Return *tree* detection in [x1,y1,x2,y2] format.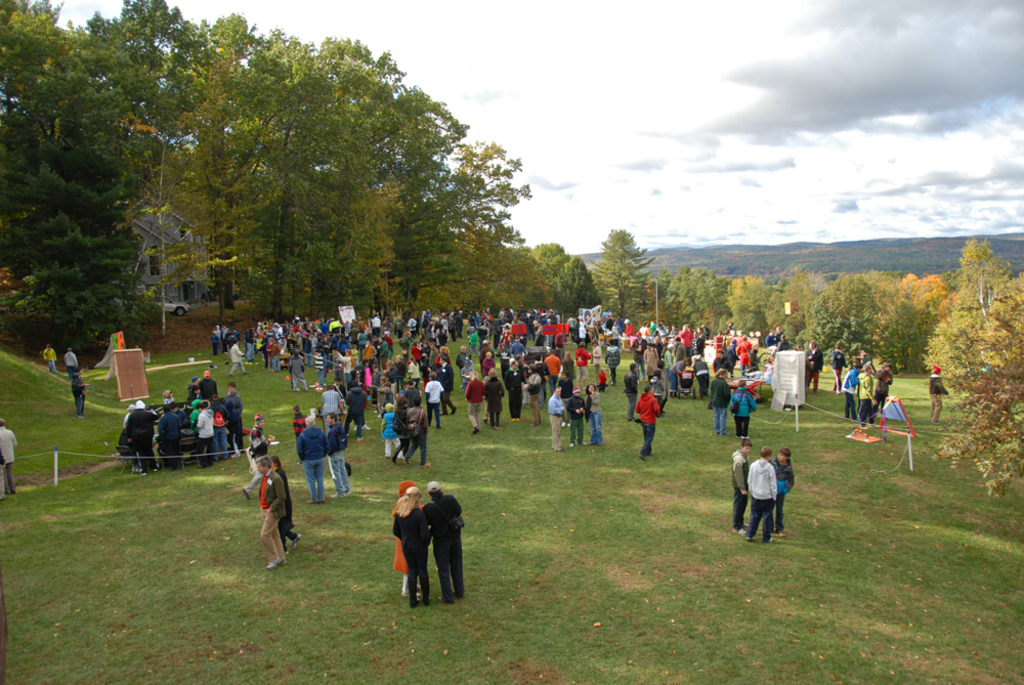
[197,6,297,299].
